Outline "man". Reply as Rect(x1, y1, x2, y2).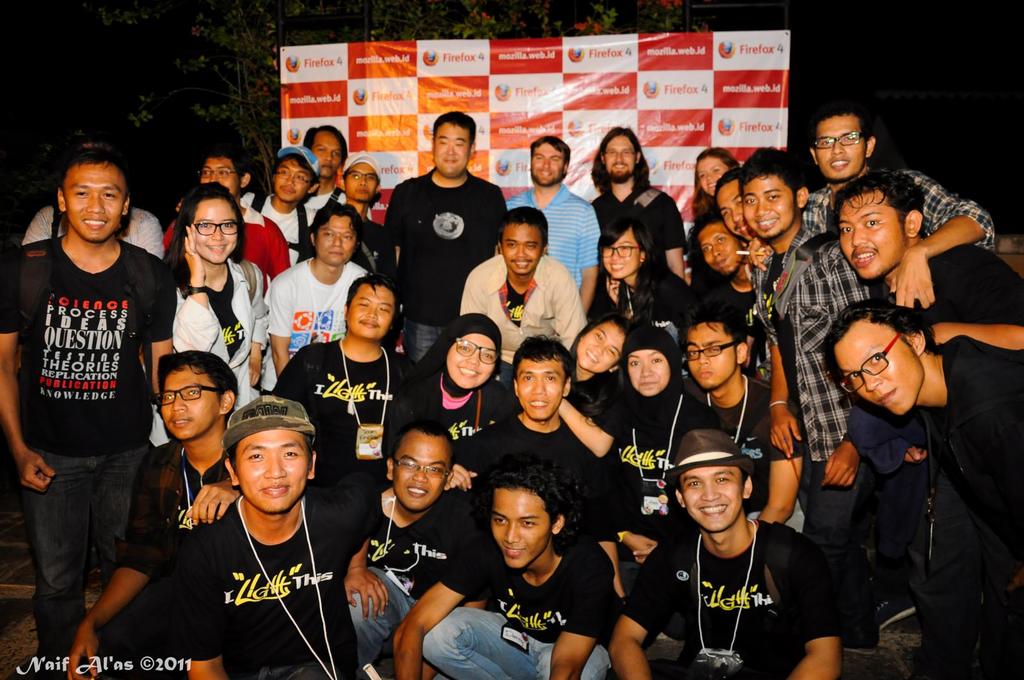
Rect(677, 303, 807, 534).
